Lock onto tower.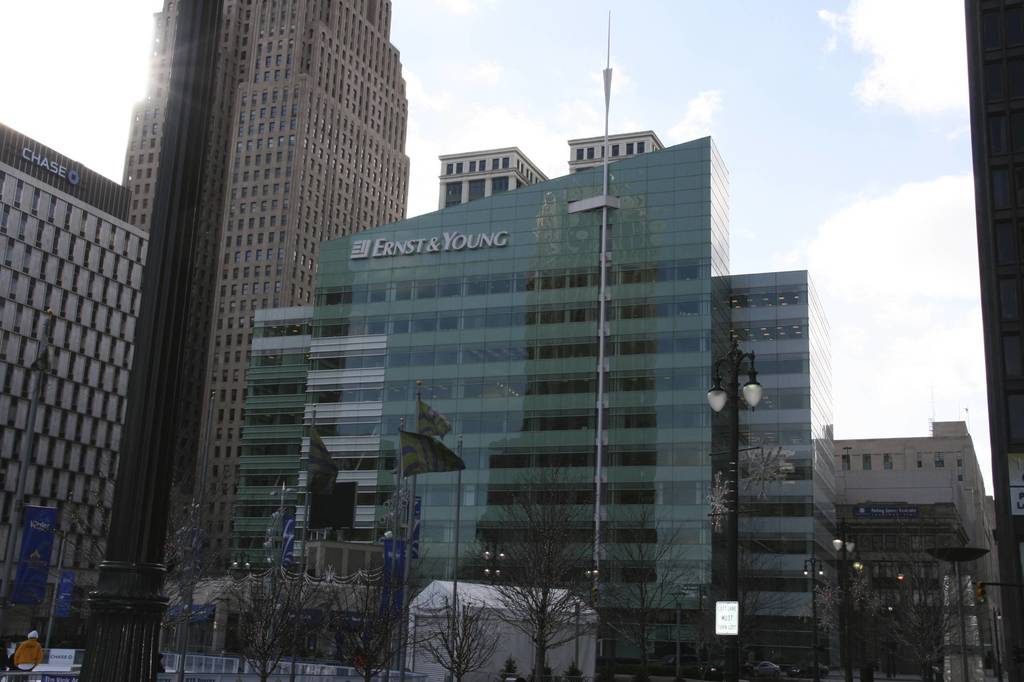
Locked: BBox(568, 132, 667, 171).
